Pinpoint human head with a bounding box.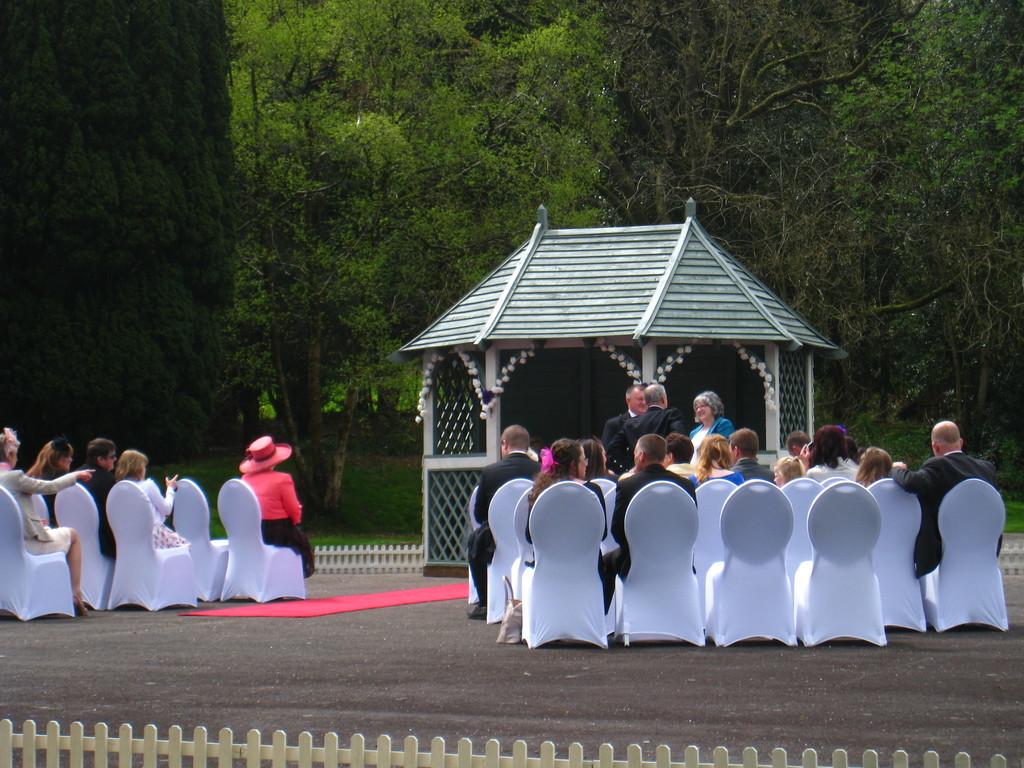
{"x1": 774, "y1": 455, "x2": 796, "y2": 486}.
